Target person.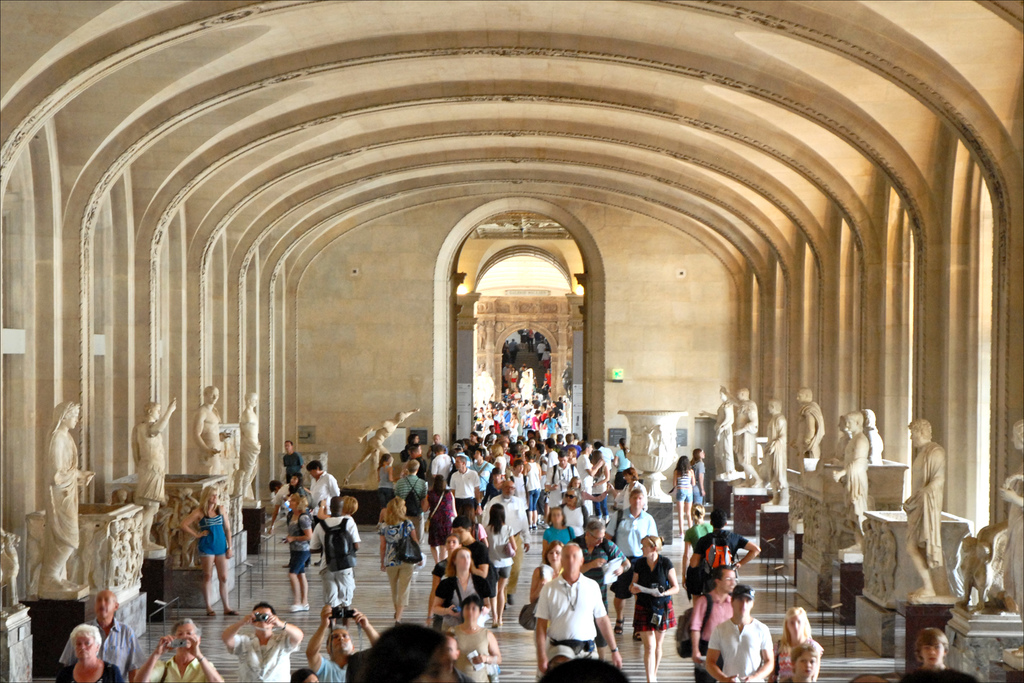
Target region: 687, 445, 710, 523.
